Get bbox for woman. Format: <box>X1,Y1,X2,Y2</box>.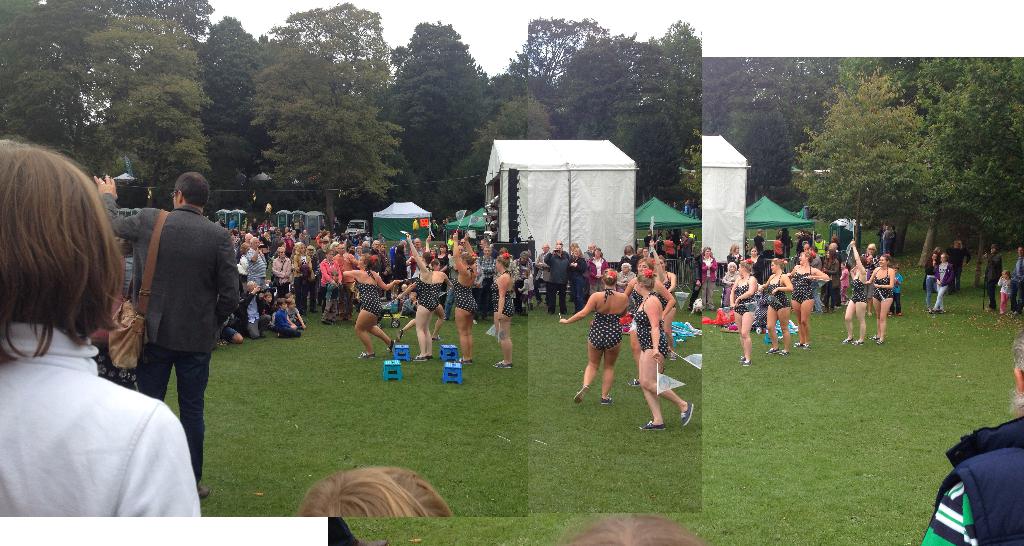
<box>787,252,828,348</box>.
